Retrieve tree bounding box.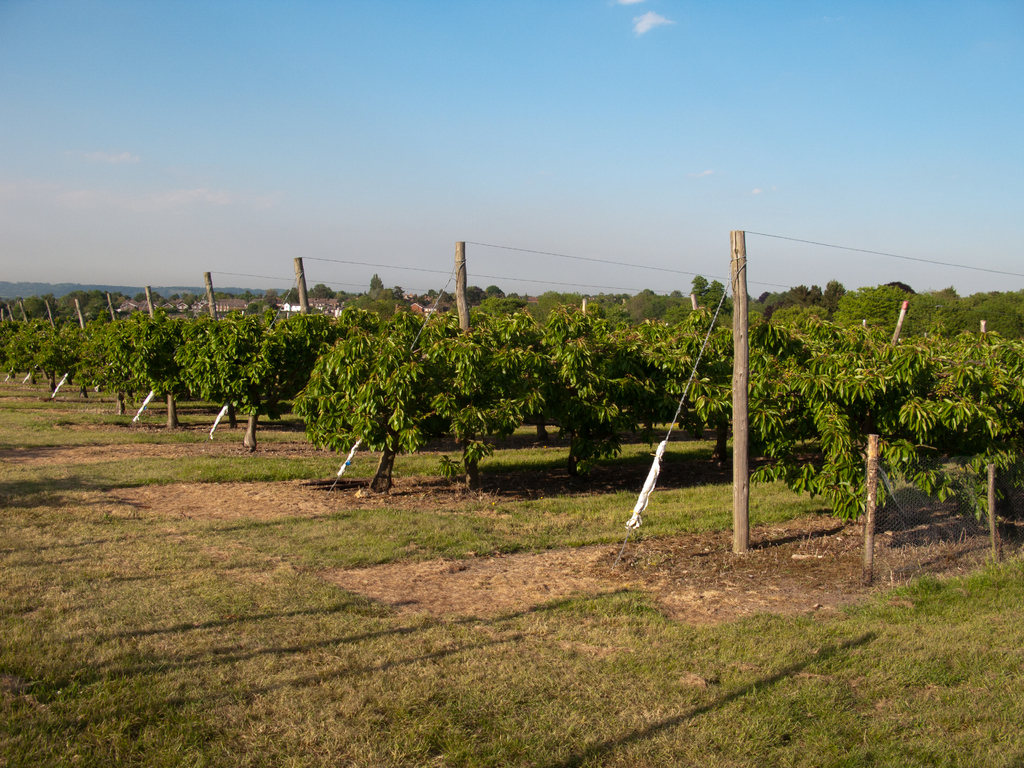
Bounding box: l=774, t=237, r=993, b=556.
